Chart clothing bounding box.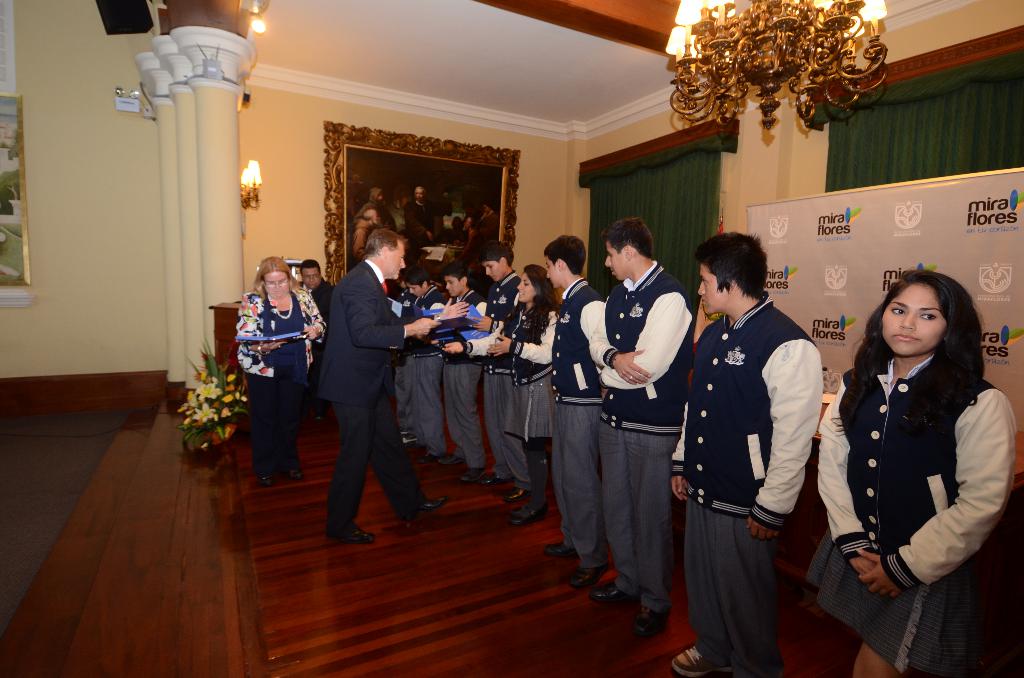
Charted: rect(507, 302, 554, 502).
